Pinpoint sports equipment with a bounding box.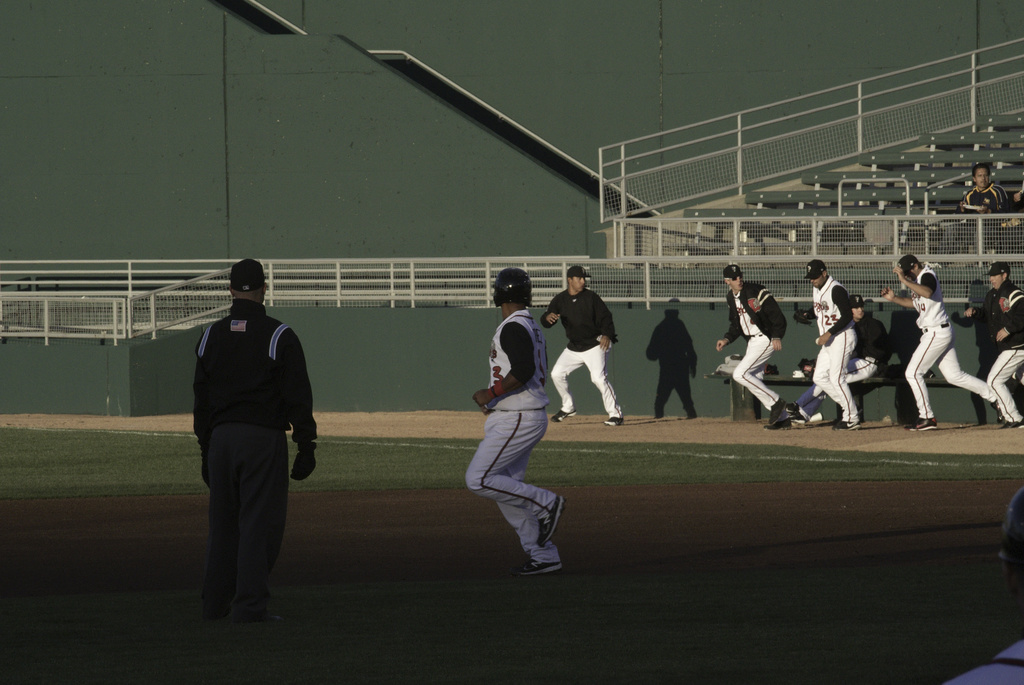
pyautogui.locateOnScreen(605, 414, 623, 426).
